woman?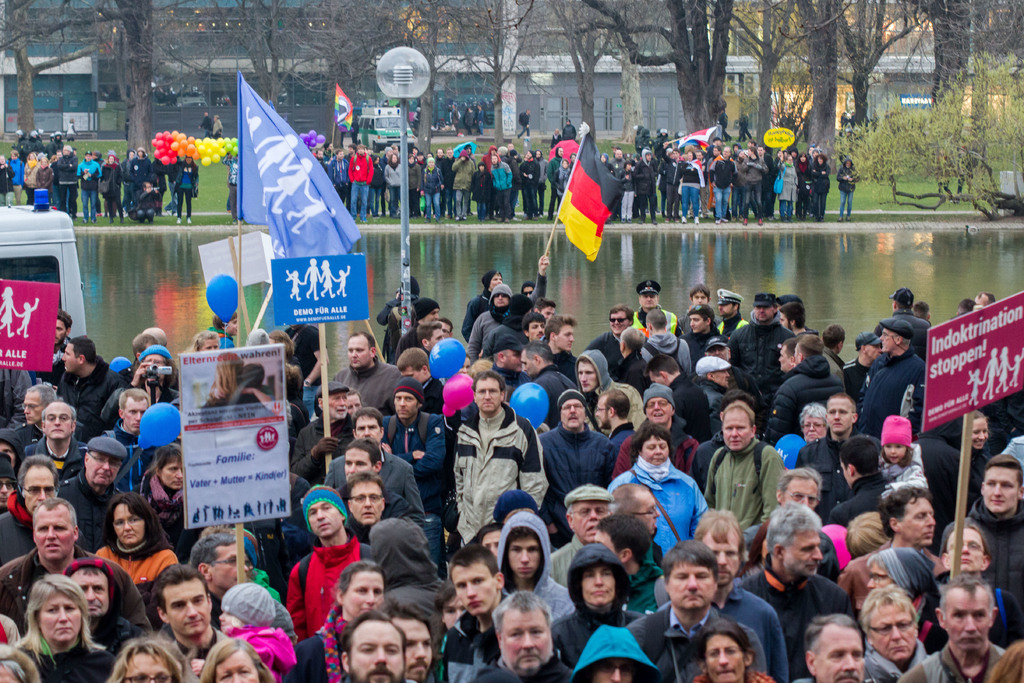
404/152/420/213
